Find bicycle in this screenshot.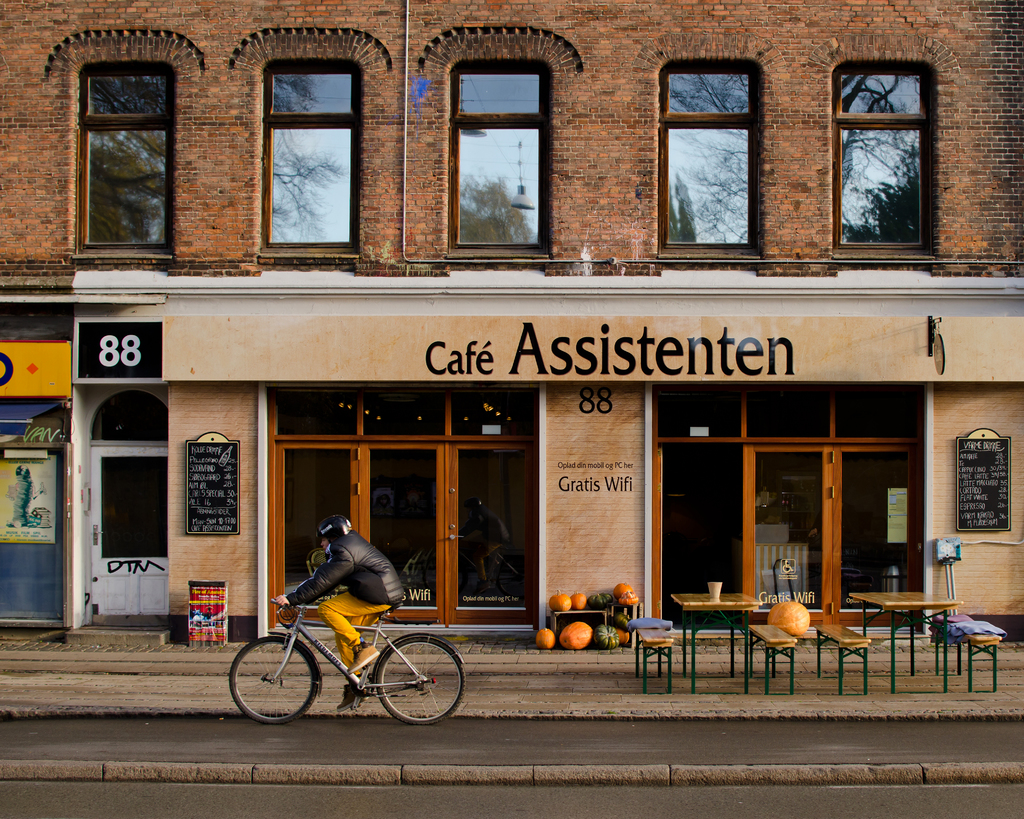
The bounding box for bicycle is pyautogui.locateOnScreen(236, 562, 476, 726).
